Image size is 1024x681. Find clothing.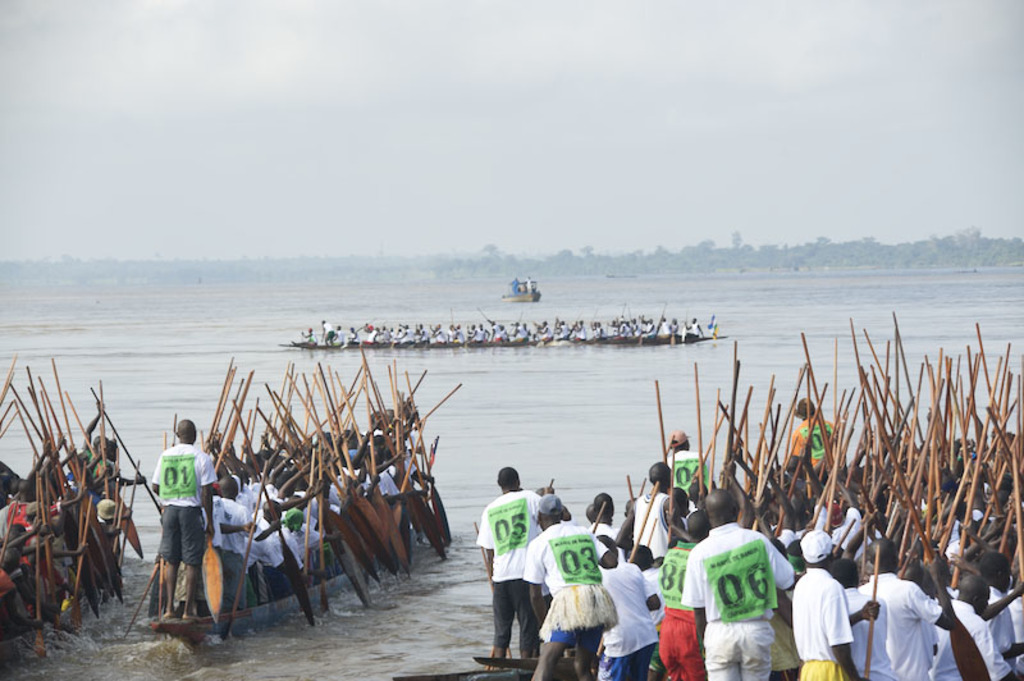
bbox=[596, 561, 654, 680].
